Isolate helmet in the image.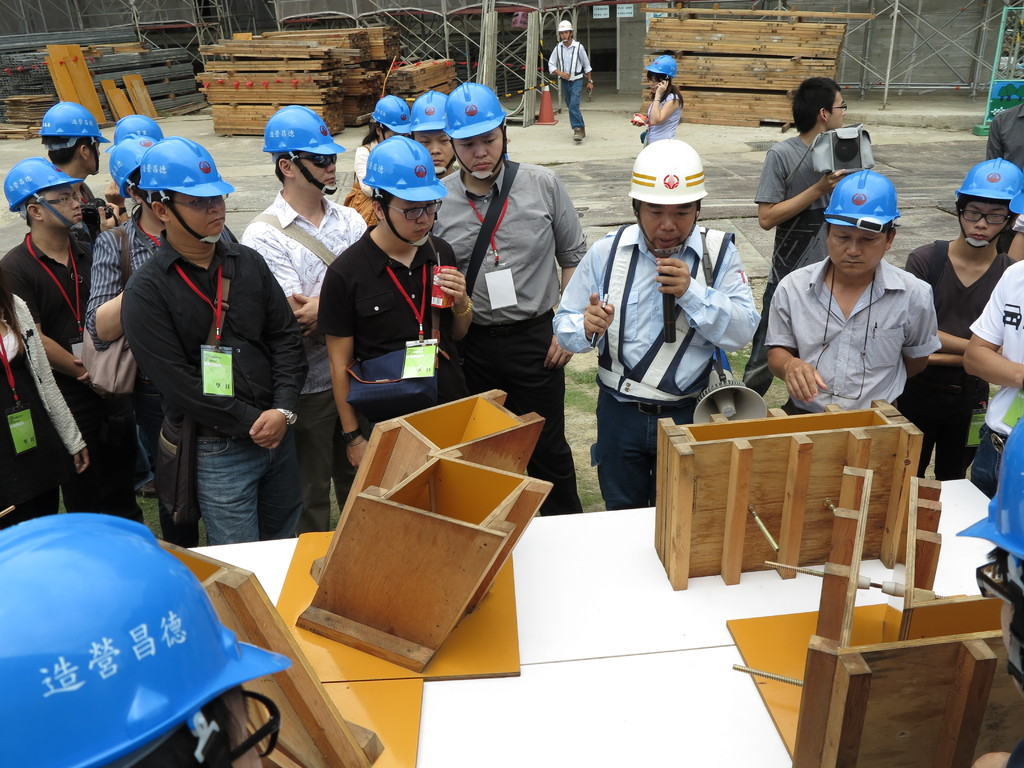
Isolated region: bbox=(632, 140, 704, 259).
